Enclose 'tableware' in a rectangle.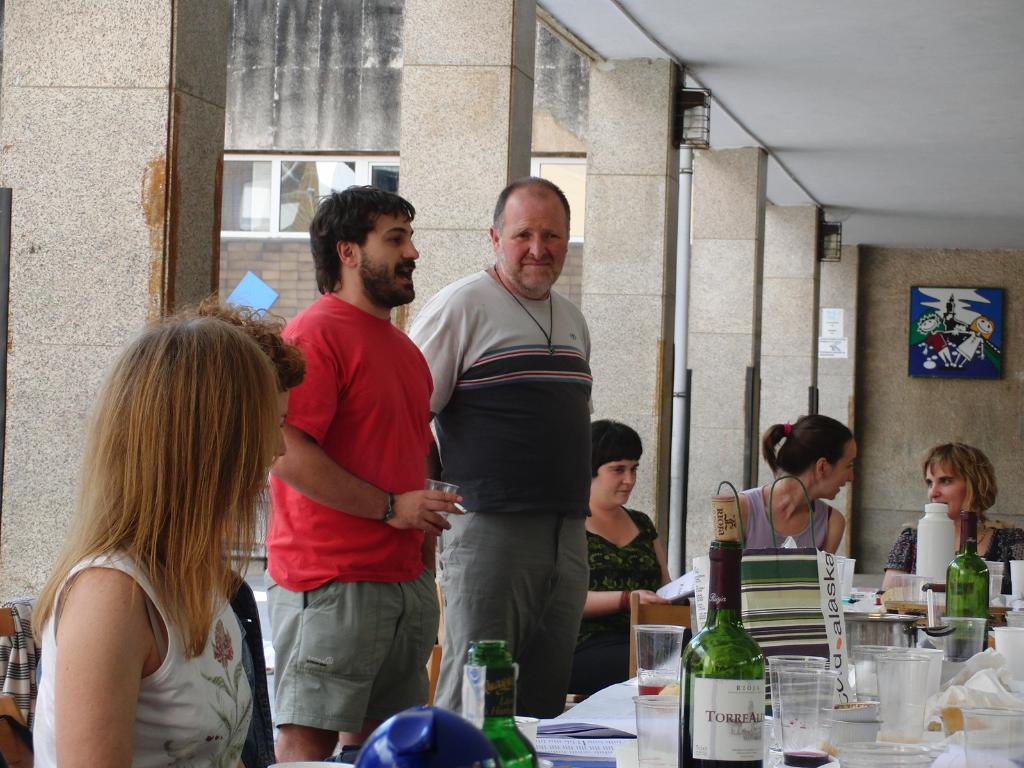
region(851, 643, 900, 701).
